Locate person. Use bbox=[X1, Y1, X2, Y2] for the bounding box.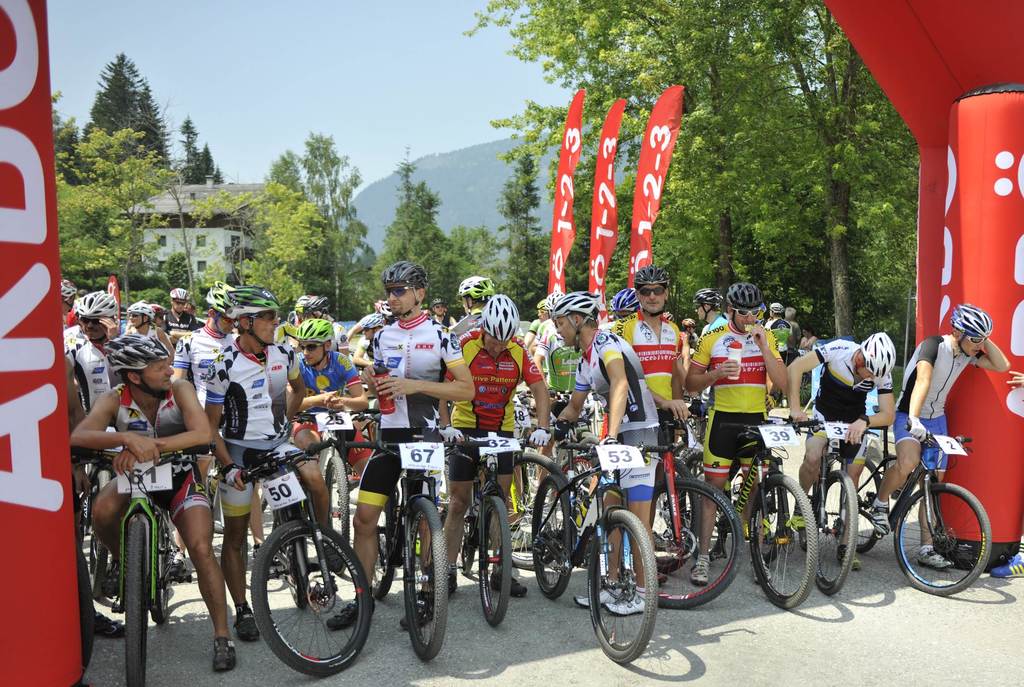
bbox=[868, 298, 1012, 536].
